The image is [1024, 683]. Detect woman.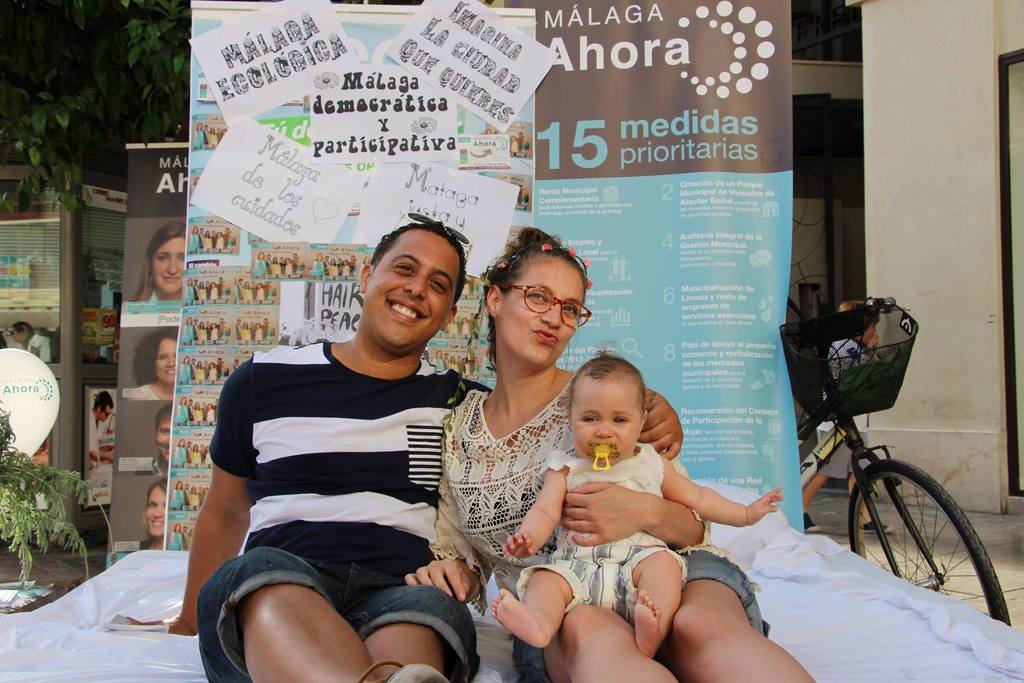
Detection: rect(405, 225, 812, 682).
